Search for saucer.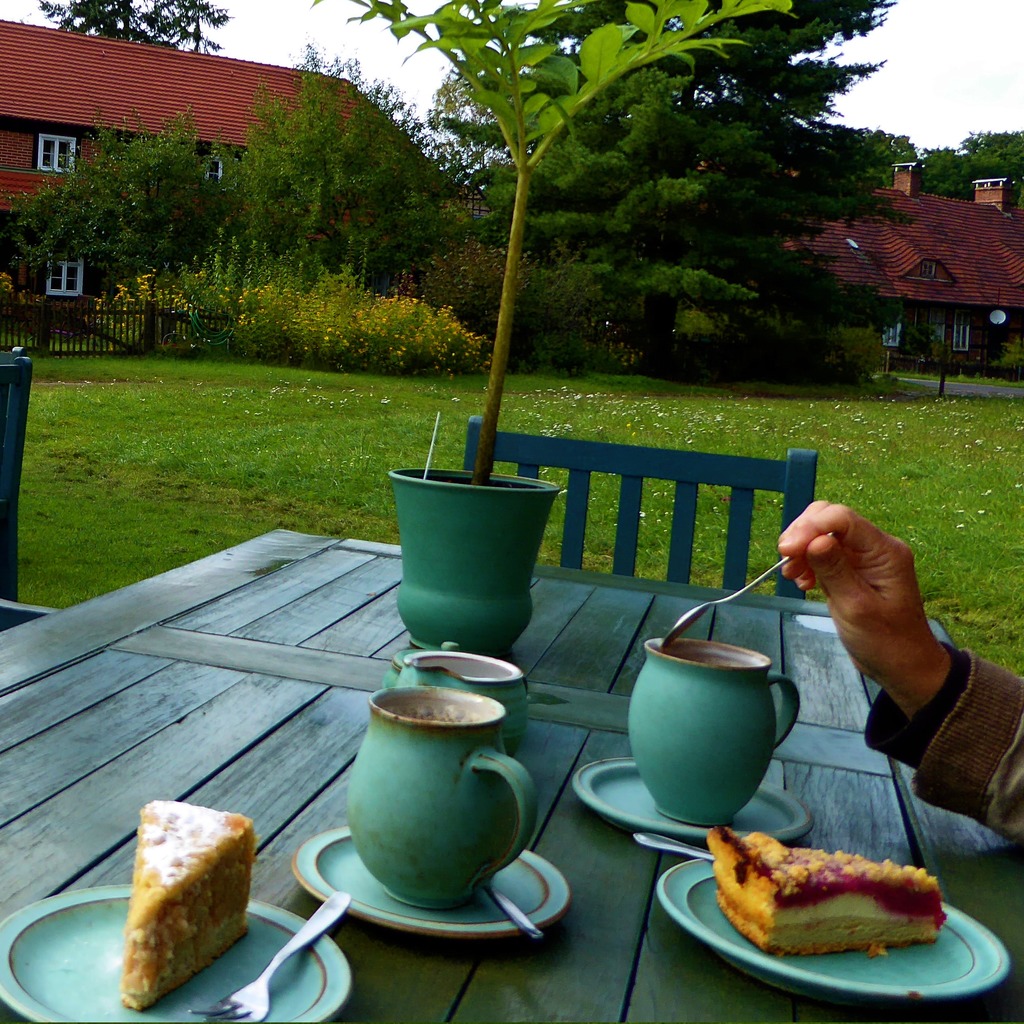
Found at box(664, 854, 1008, 1003).
